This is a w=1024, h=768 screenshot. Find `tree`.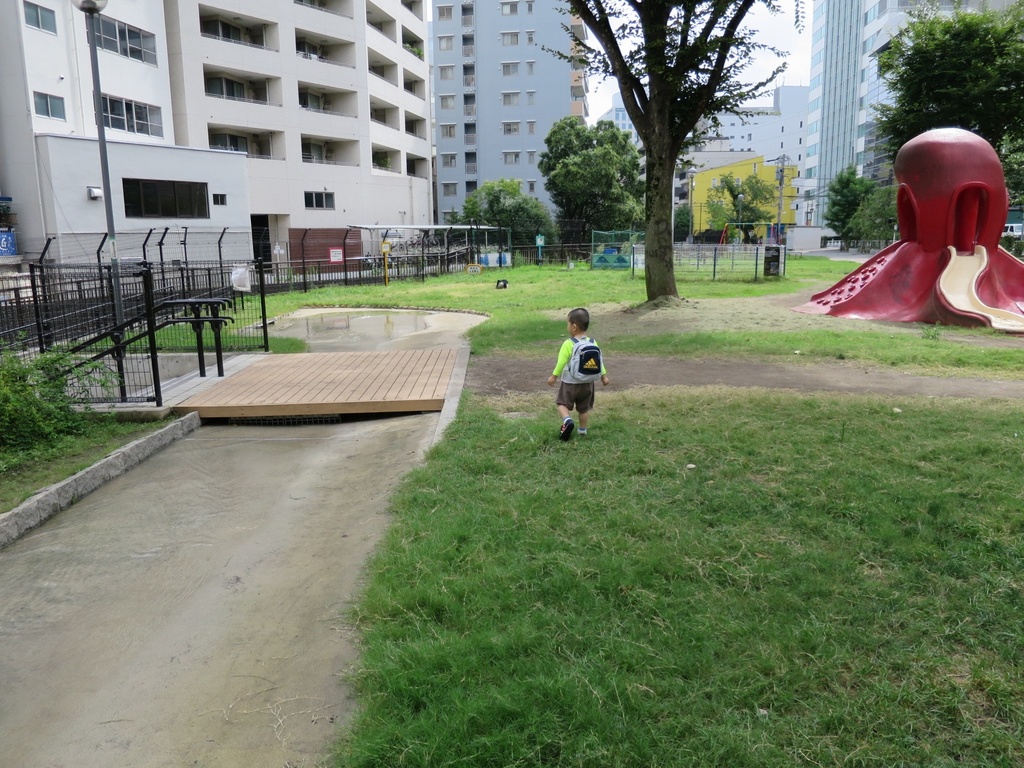
Bounding box: 698,171,779,243.
